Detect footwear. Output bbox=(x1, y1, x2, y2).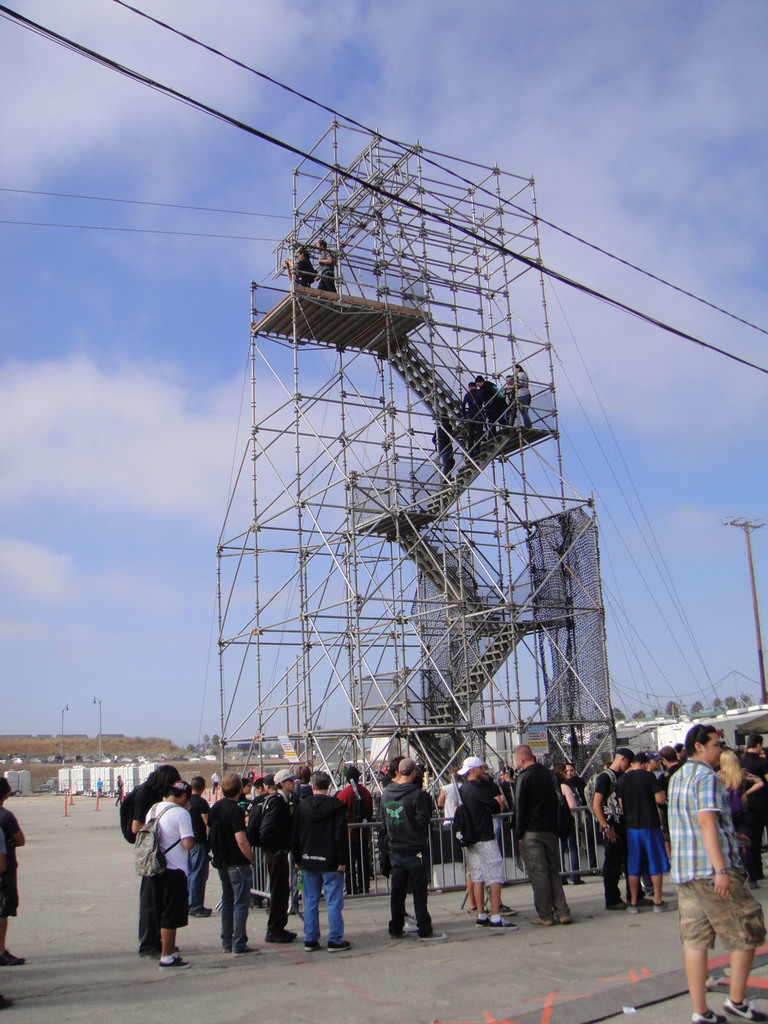
bbox=(469, 906, 489, 915).
